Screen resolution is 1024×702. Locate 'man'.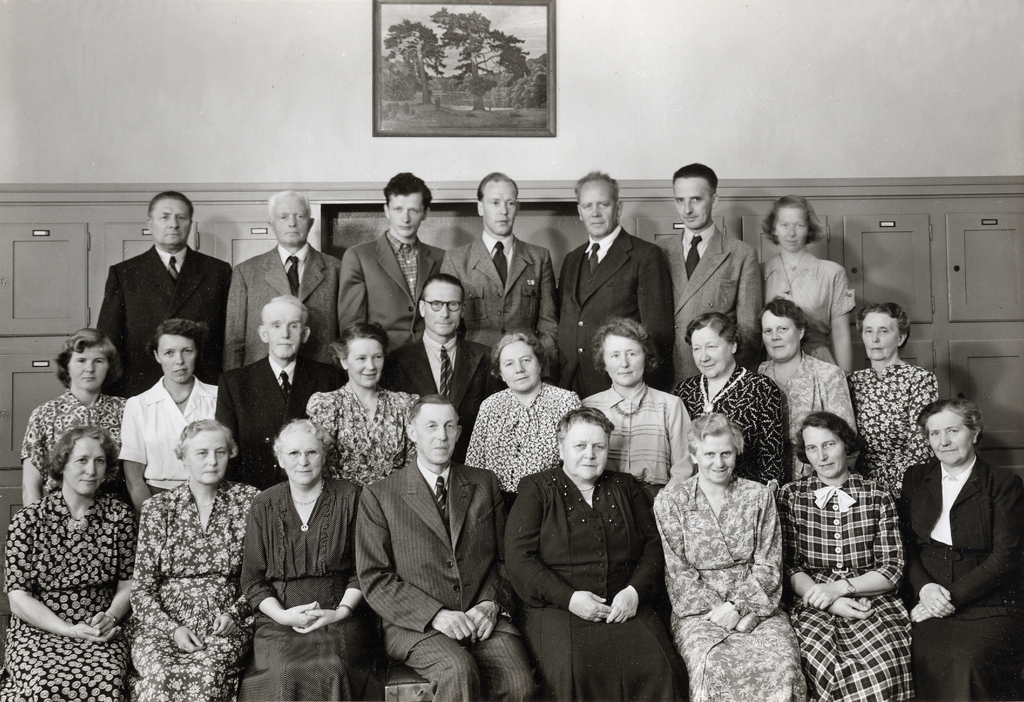
box=[654, 161, 762, 383].
